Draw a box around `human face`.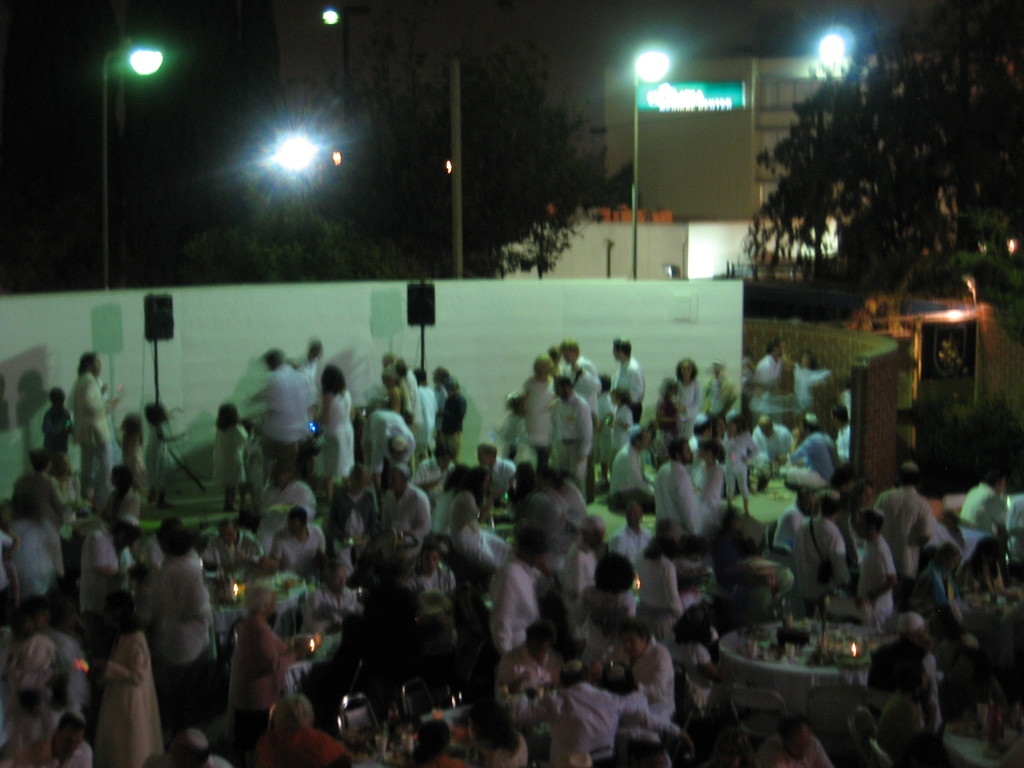
bbox(387, 463, 409, 495).
